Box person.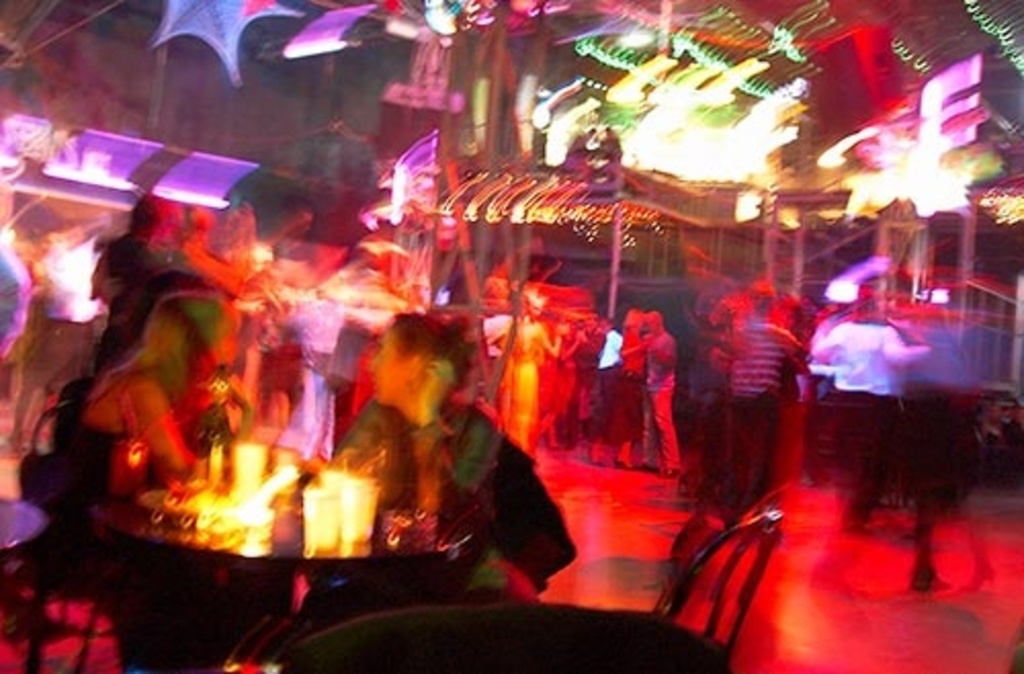
pyautogui.locateOnScreen(33, 297, 233, 672).
